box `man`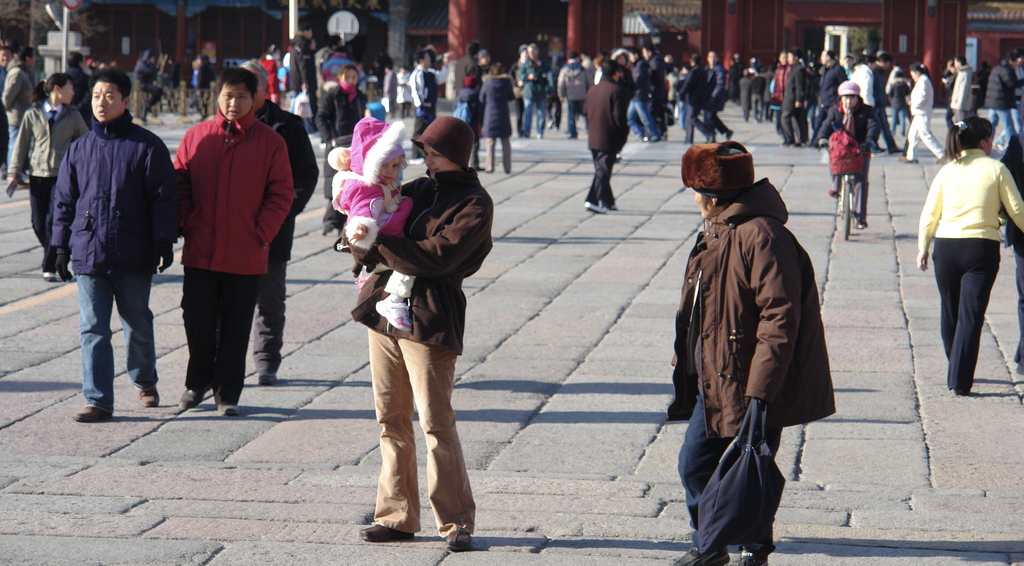
(left=321, top=31, right=344, bottom=110)
